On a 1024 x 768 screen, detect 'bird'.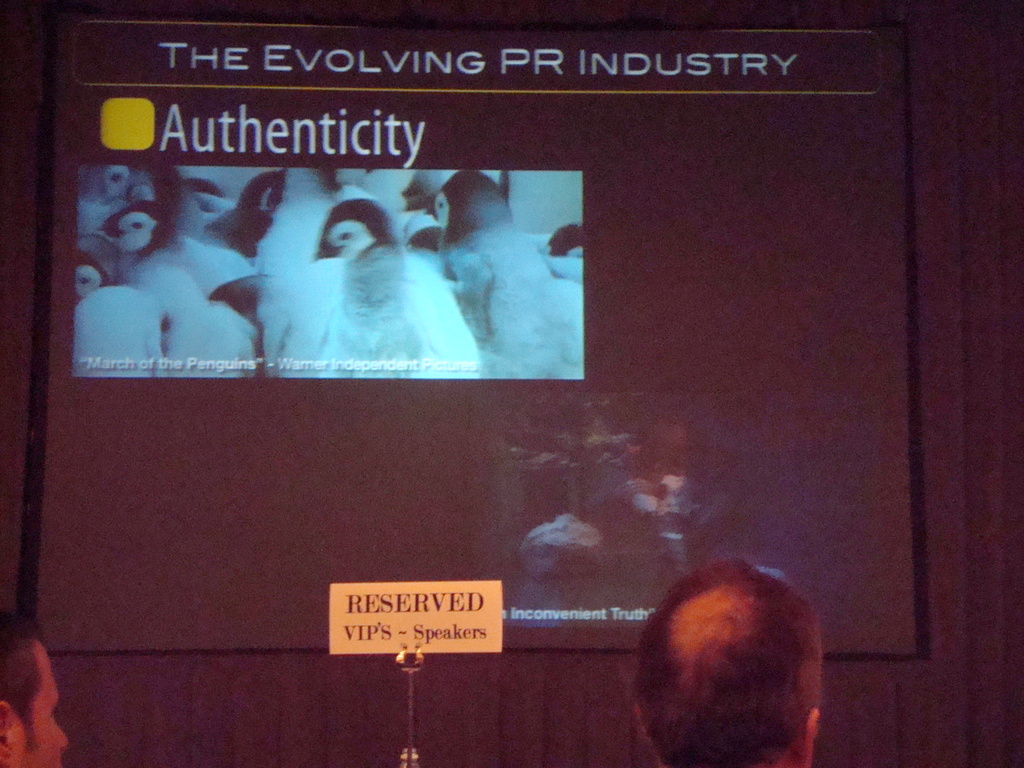
bbox=(433, 171, 575, 379).
